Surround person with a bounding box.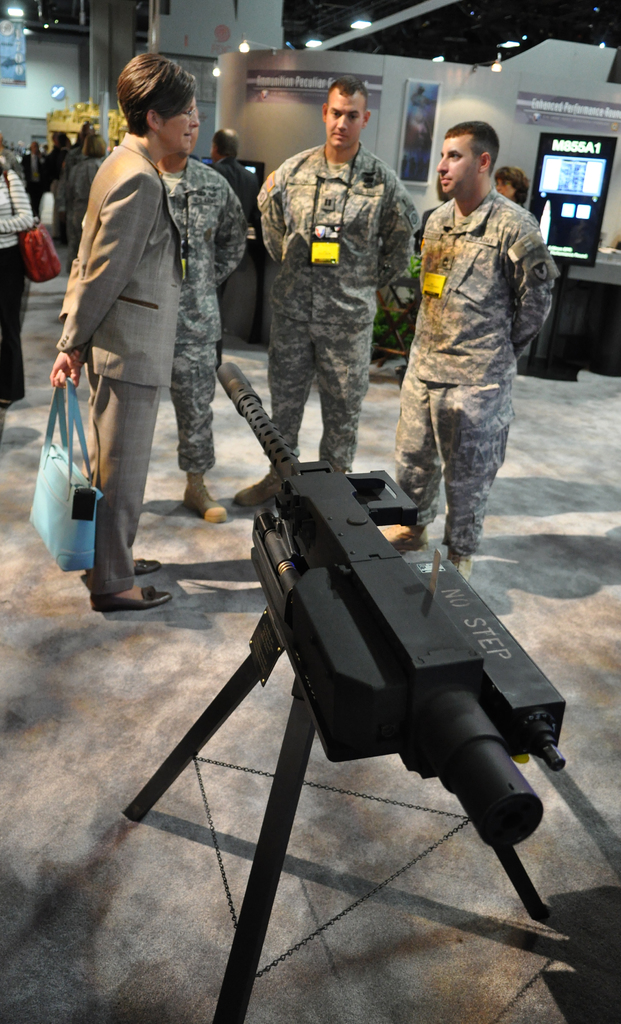
box=[42, 41, 199, 602].
